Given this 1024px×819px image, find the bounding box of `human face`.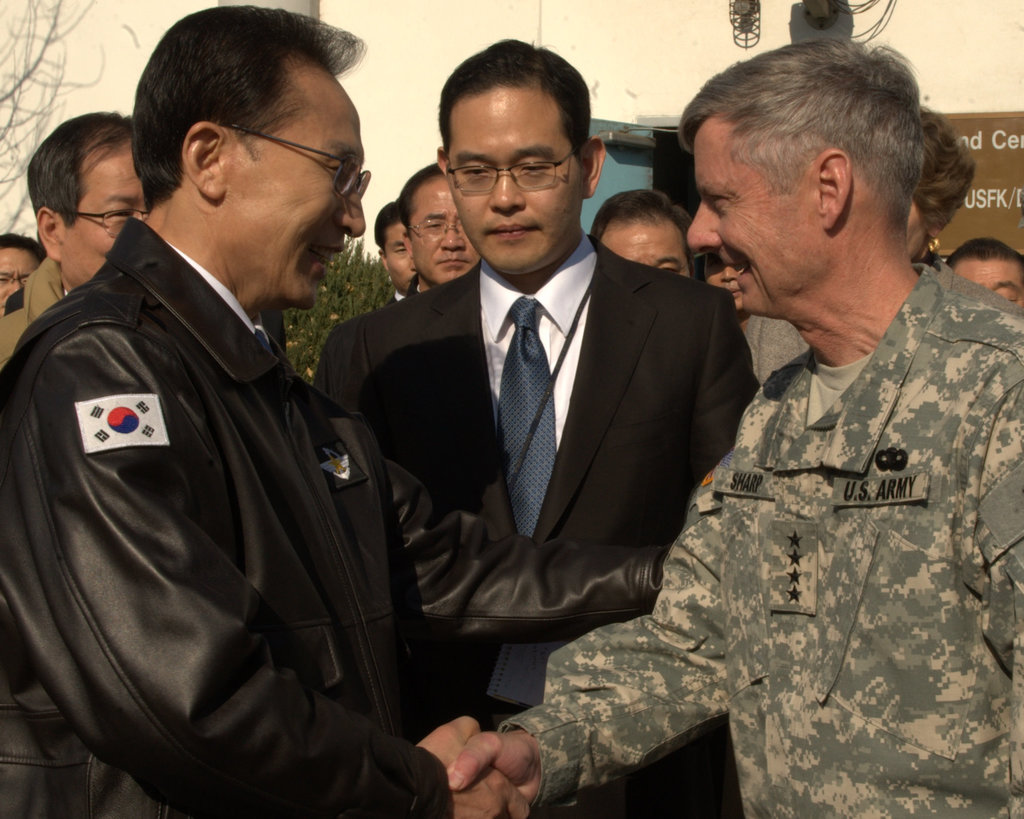
684 119 814 322.
